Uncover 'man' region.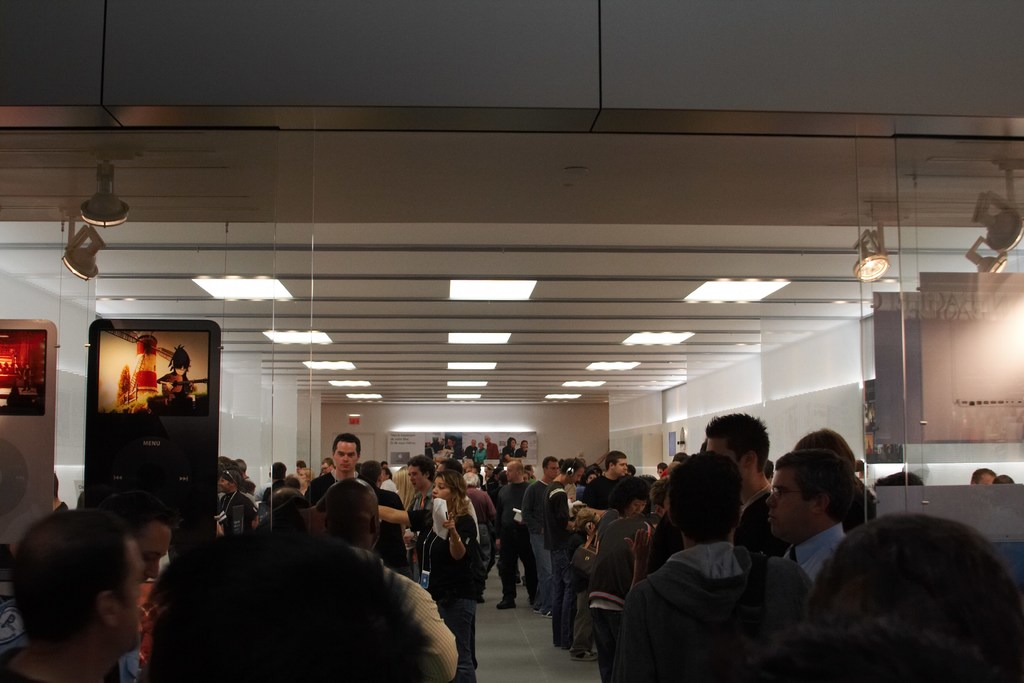
Uncovered: x1=796, y1=427, x2=857, y2=475.
